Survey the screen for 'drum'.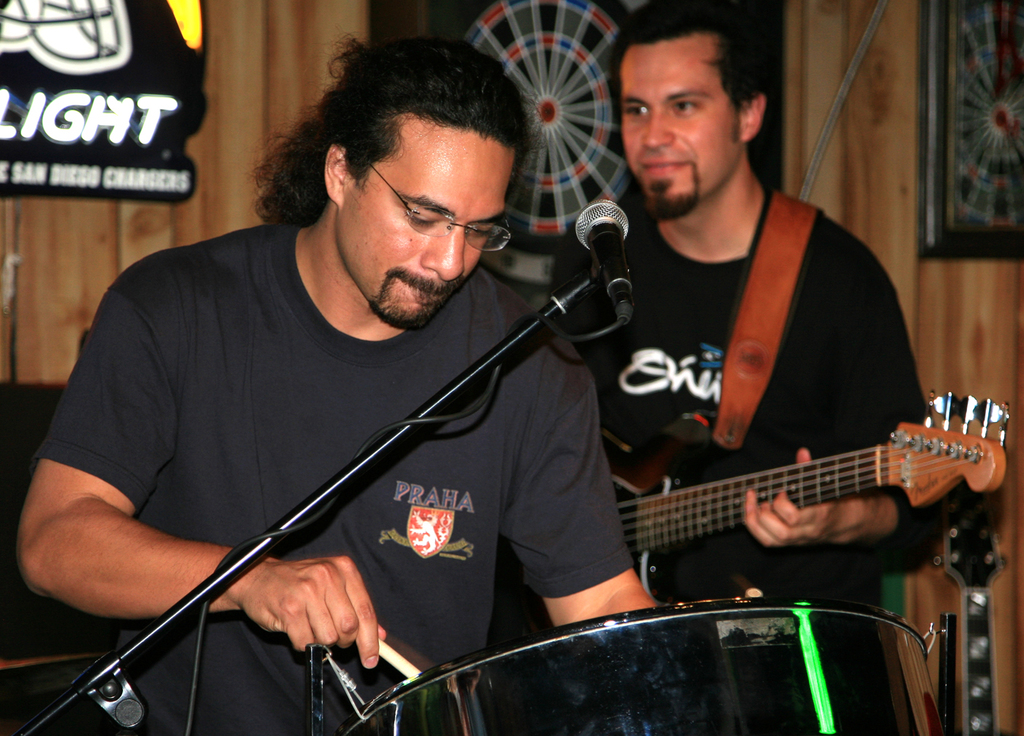
Survey found: <region>342, 593, 954, 735</region>.
